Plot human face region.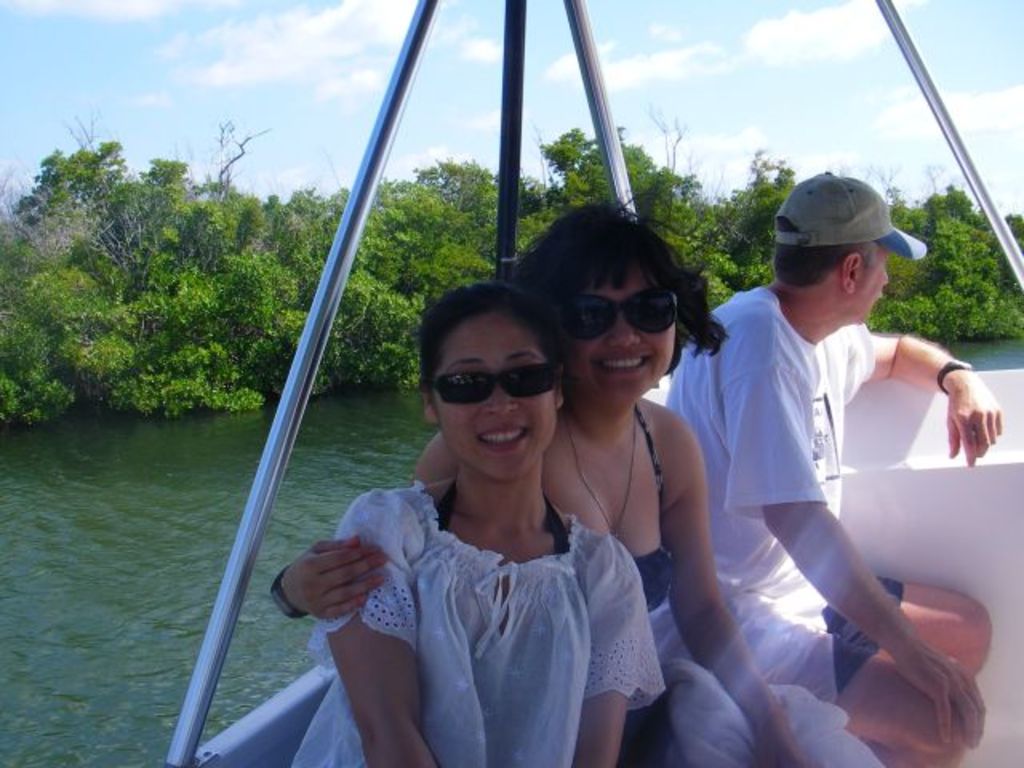
Plotted at box(554, 258, 674, 400).
